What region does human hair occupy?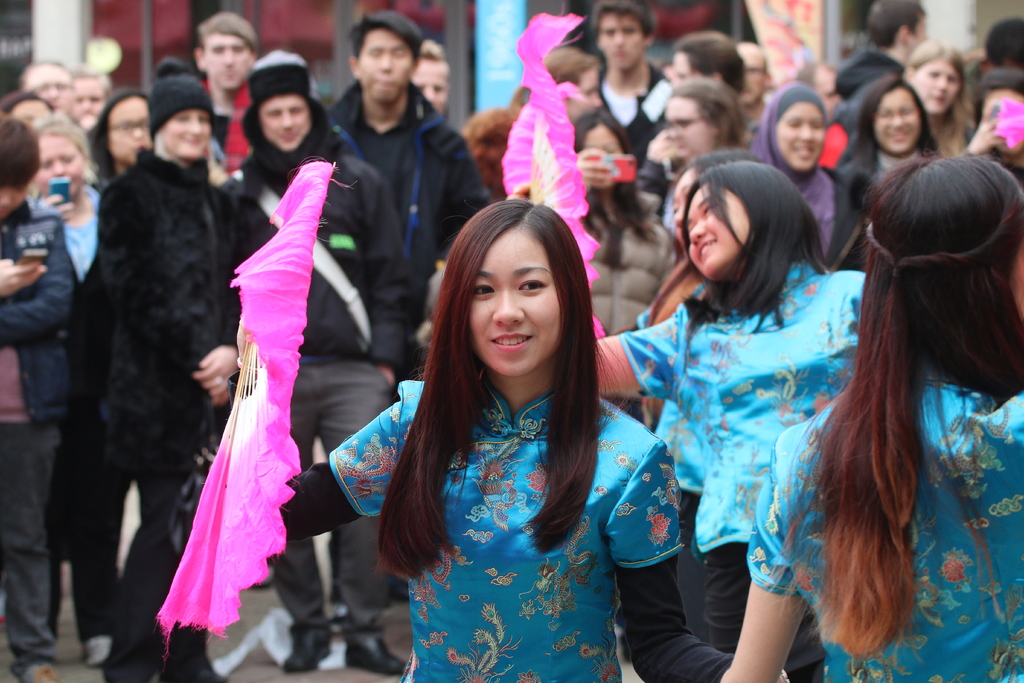
[left=462, top=106, right=520, bottom=147].
